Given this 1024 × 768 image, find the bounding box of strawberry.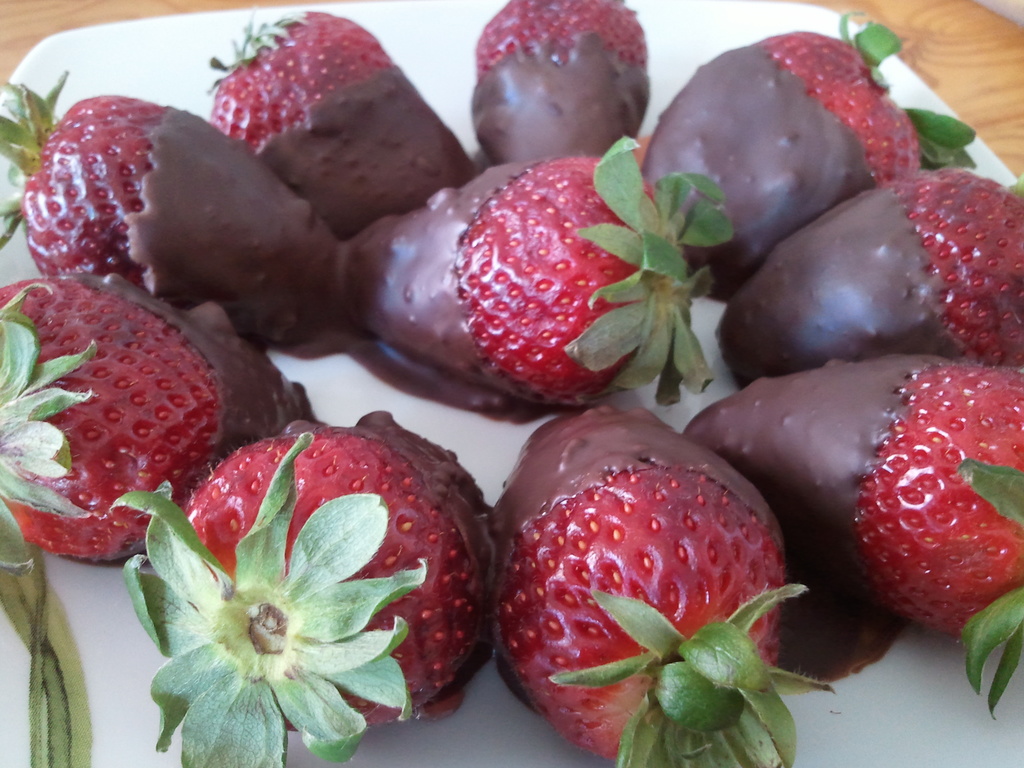
crop(715, 158, 1018, 394).
